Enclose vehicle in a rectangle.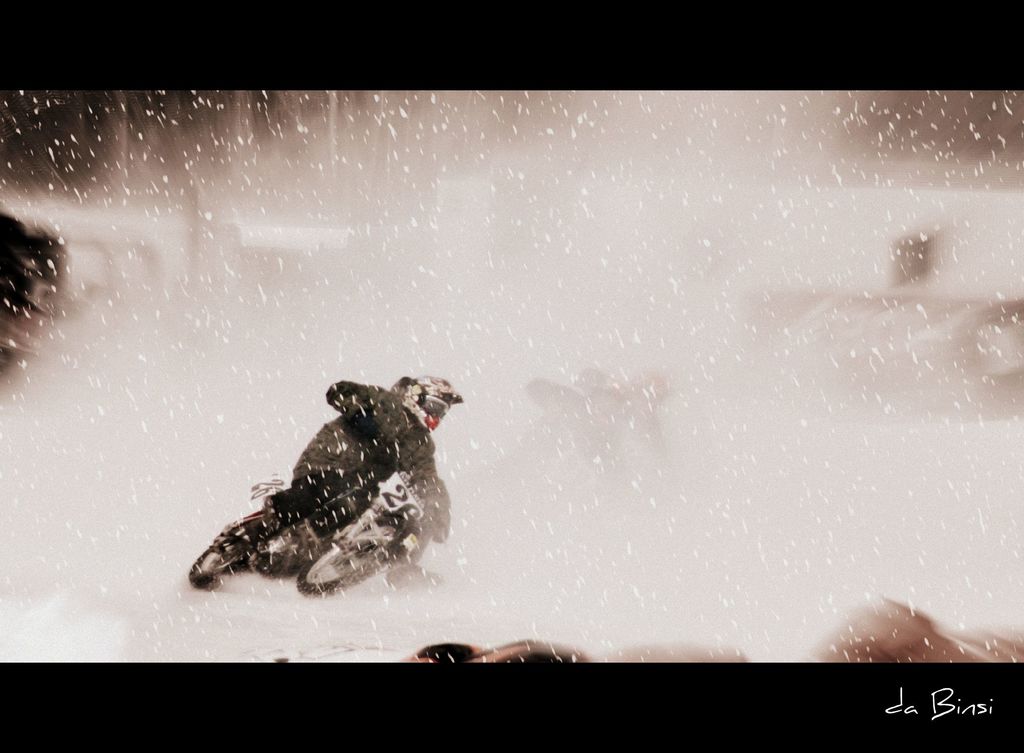
left=175, top=445, right=447, bottom=640.
